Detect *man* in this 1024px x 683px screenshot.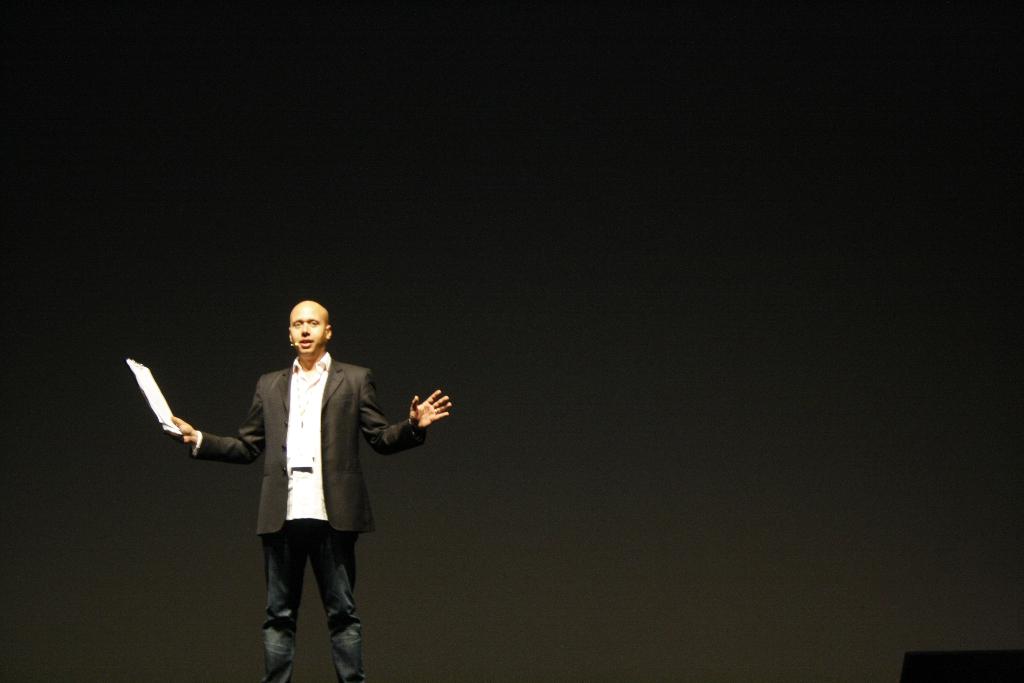
Detection: pyautogui.locateOnScreen(175, 311, 439, 666).
